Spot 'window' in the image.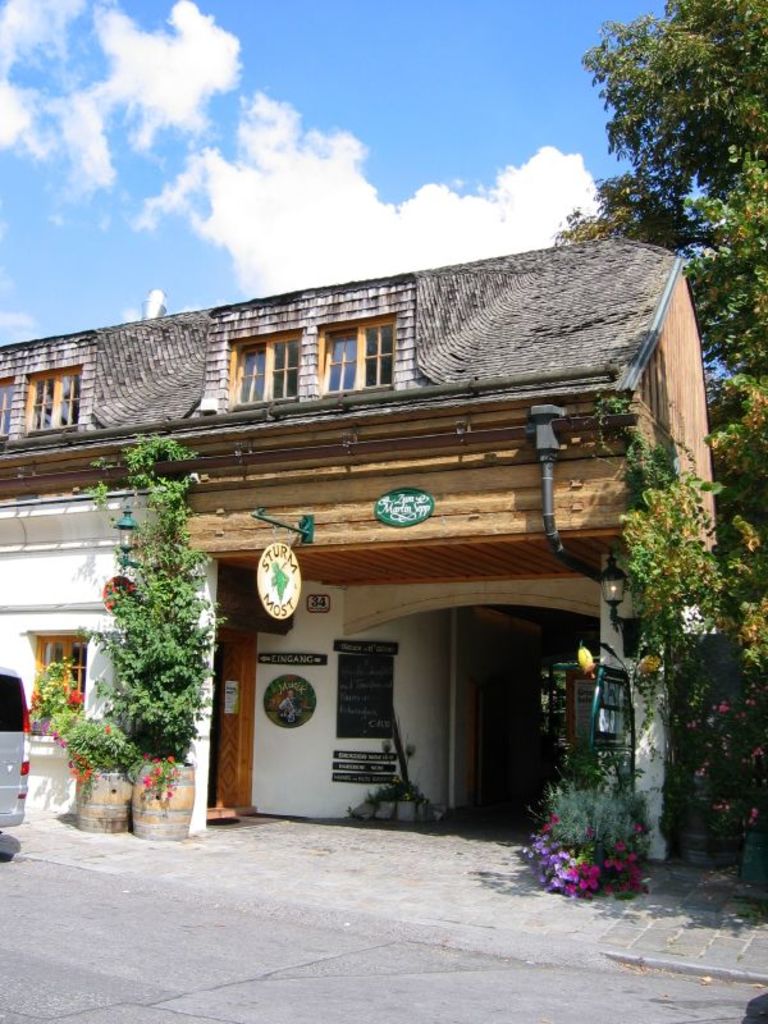
'window' found at detection(58, 372, 82, 426).
